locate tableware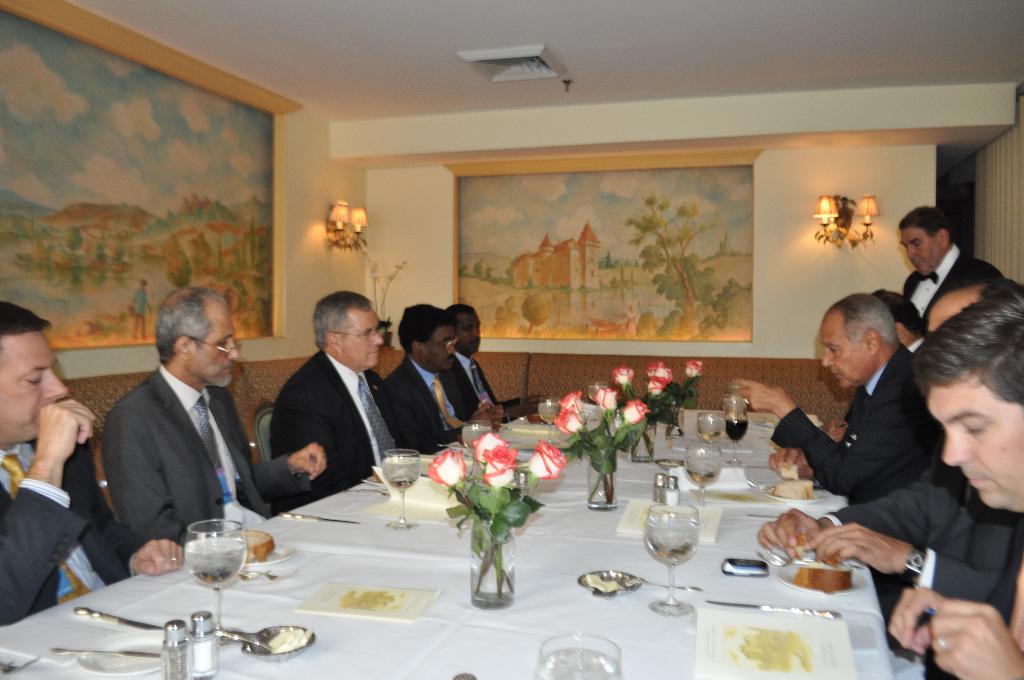
left=531, top=631, right=621, bottom=679
